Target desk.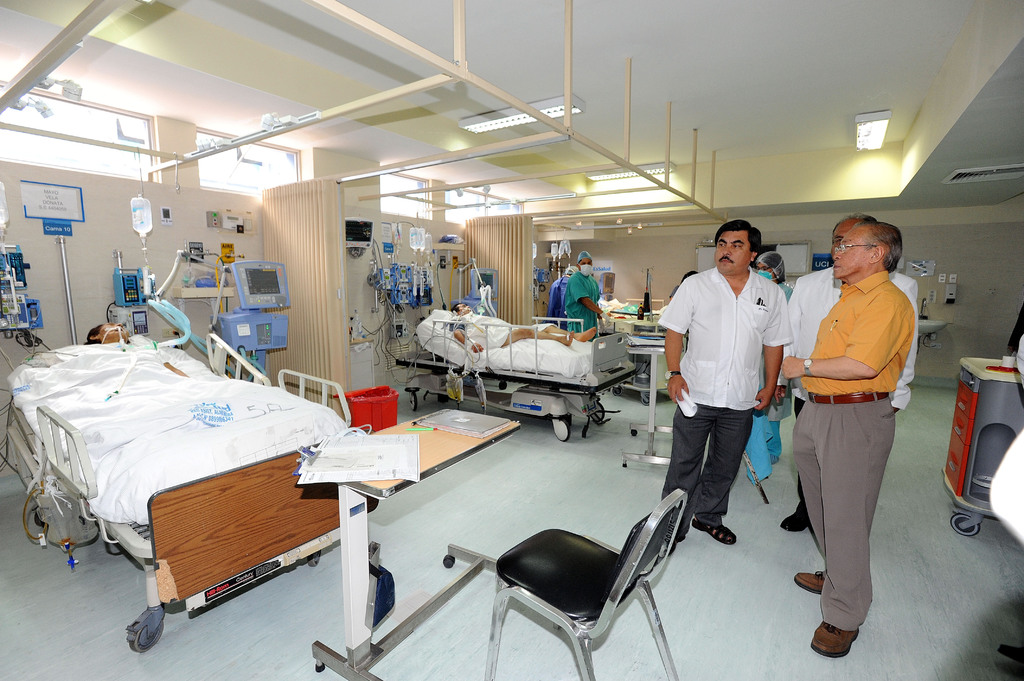
Target region: [312, 415, 518, 680].
